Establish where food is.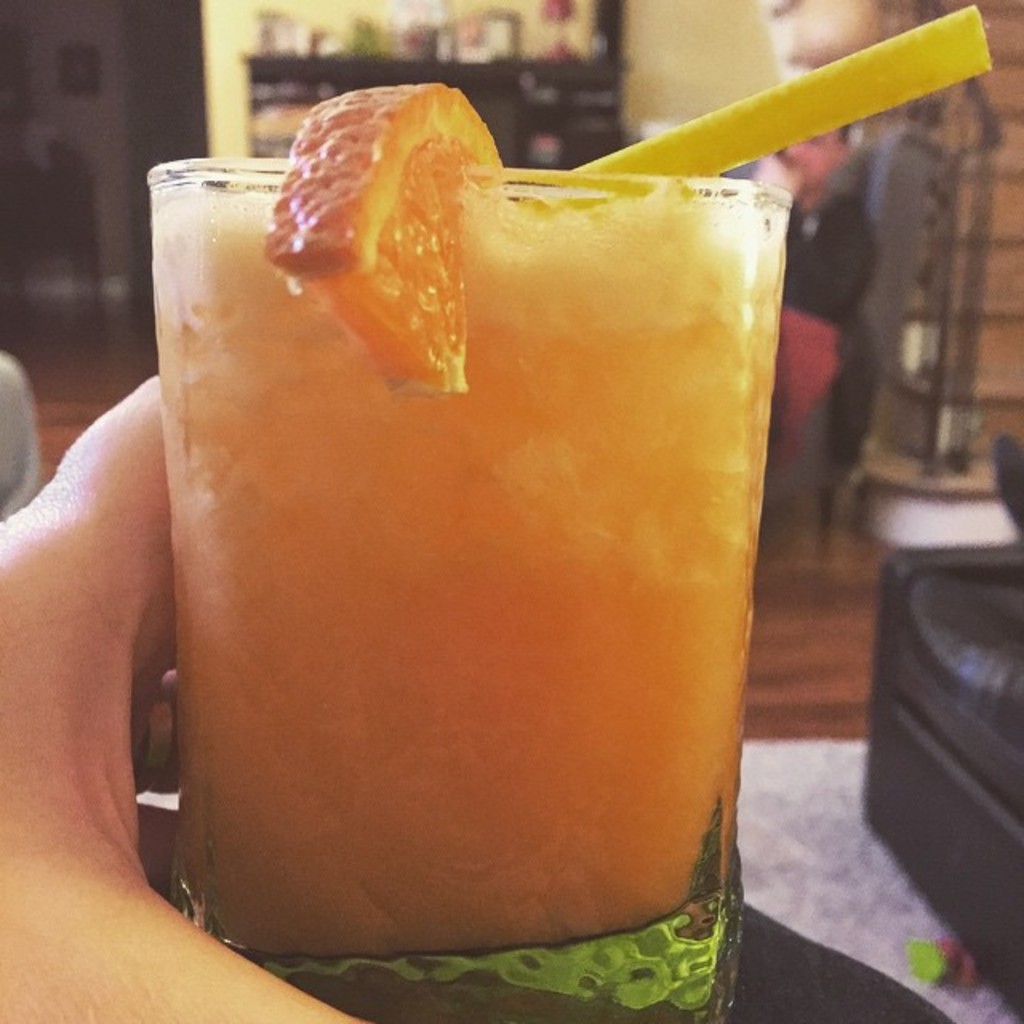
Established at region(258, 74, 502, 395).
